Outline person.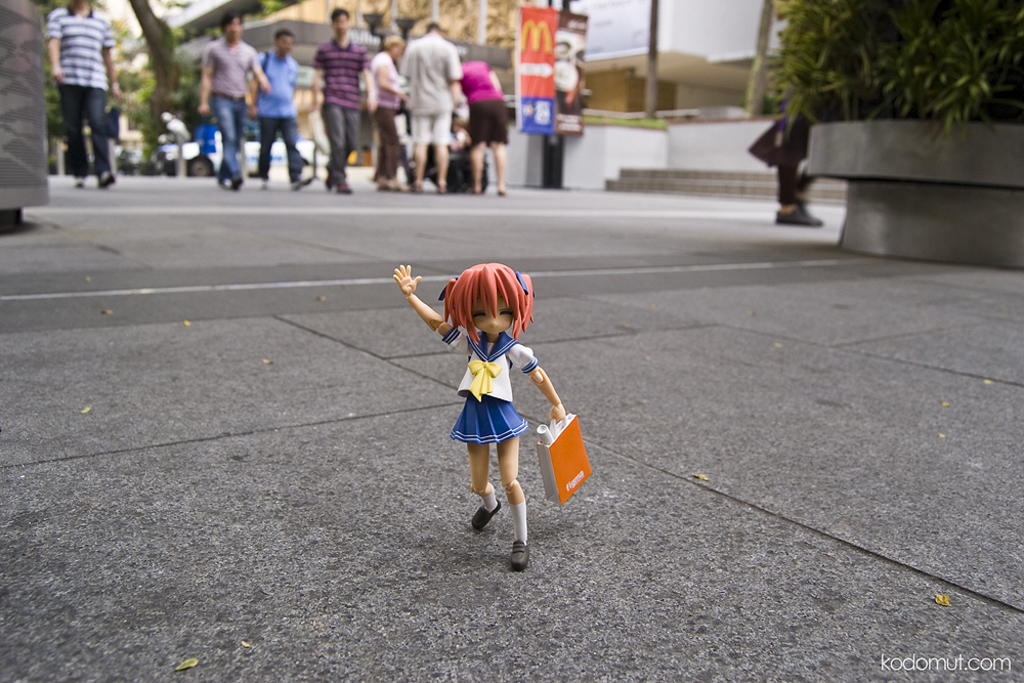
Outline: 400/25/461/201.
